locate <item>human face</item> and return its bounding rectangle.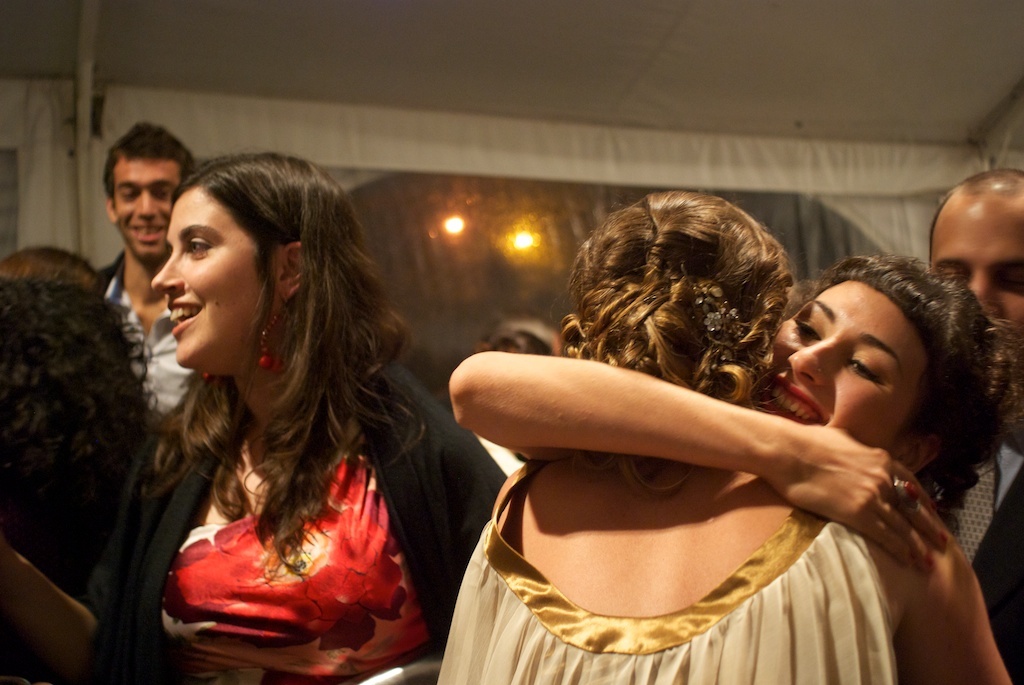
(left=115, top=156, right=181, bottom=260).
